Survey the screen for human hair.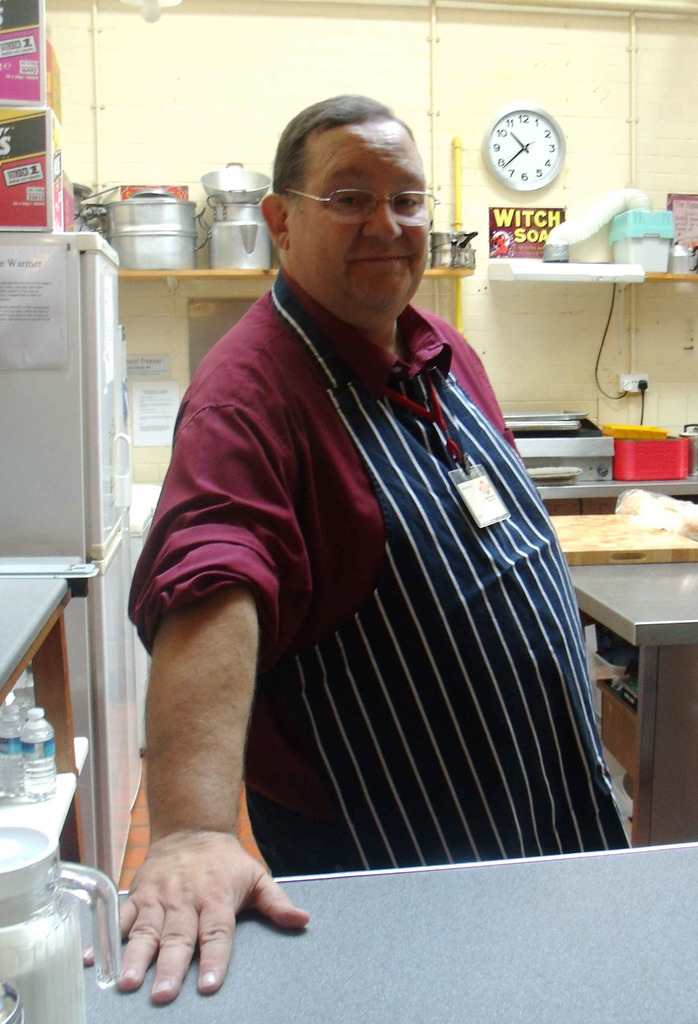
Survey found: (268,89,414,212).
